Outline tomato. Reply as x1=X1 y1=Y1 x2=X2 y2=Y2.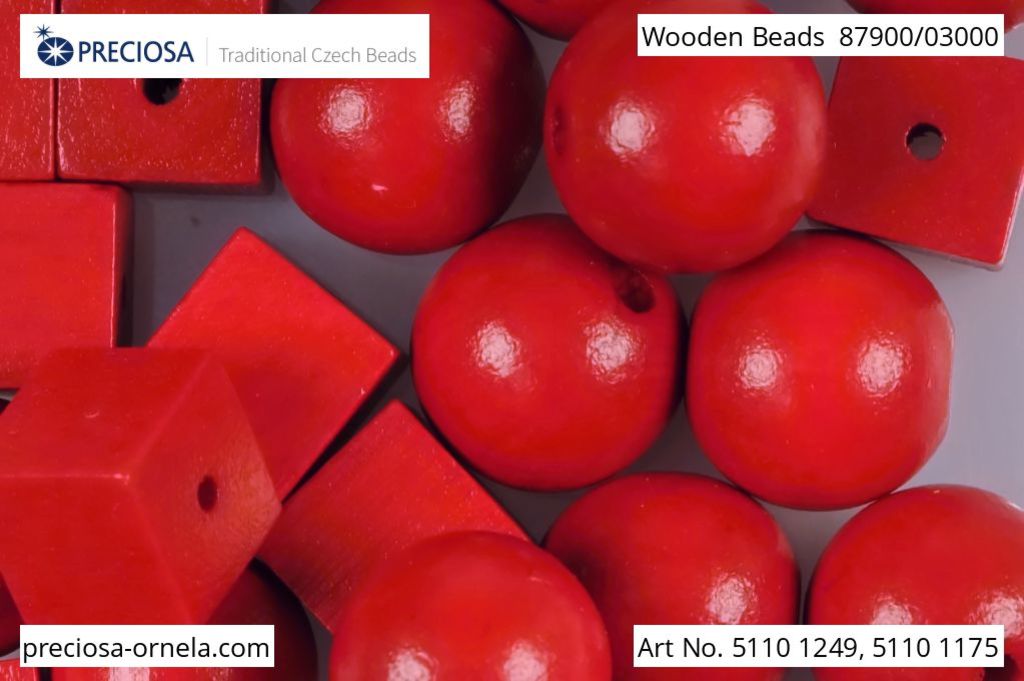
x1=553 y1=18 x2=854 y2=280.
